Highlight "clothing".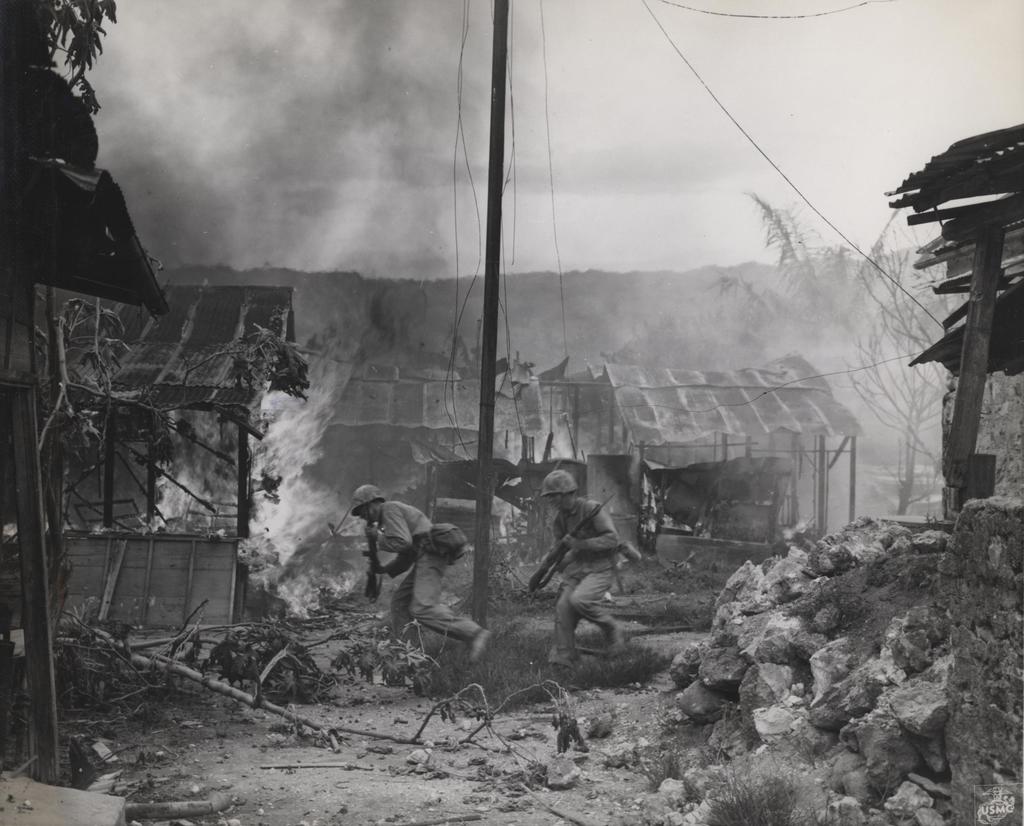
Highlighted region: rect(548, 498, 621, 667).
